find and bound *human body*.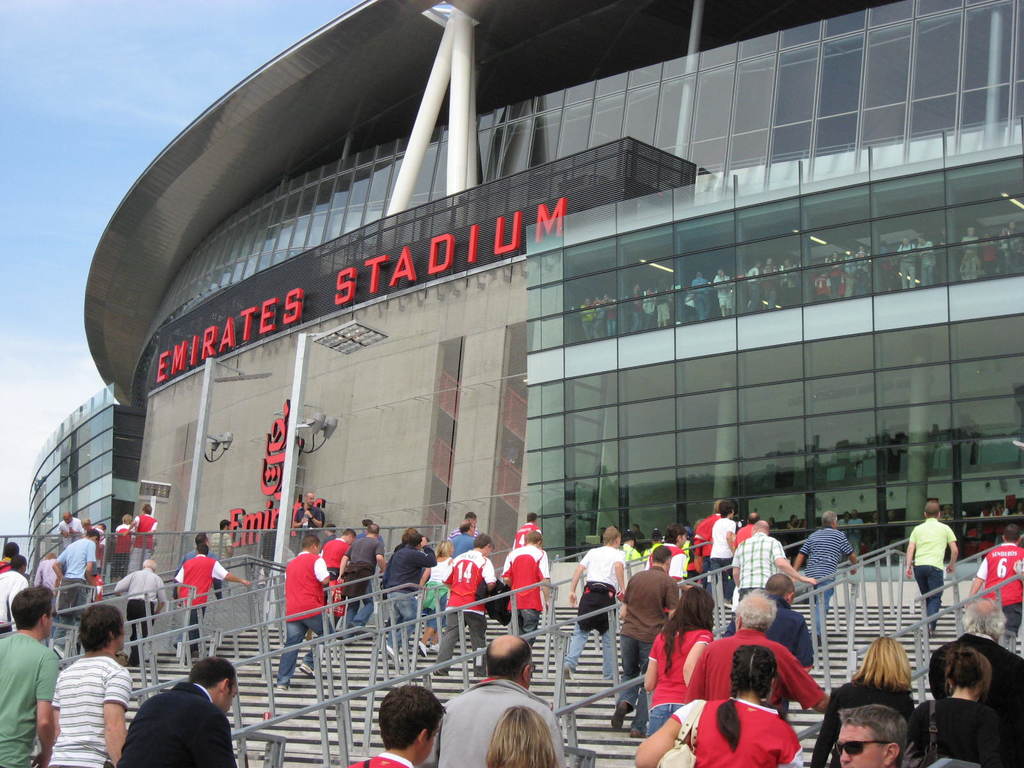
Bound: {"left": 95, "top": 527, "right": 104, "bottom": 575}.
